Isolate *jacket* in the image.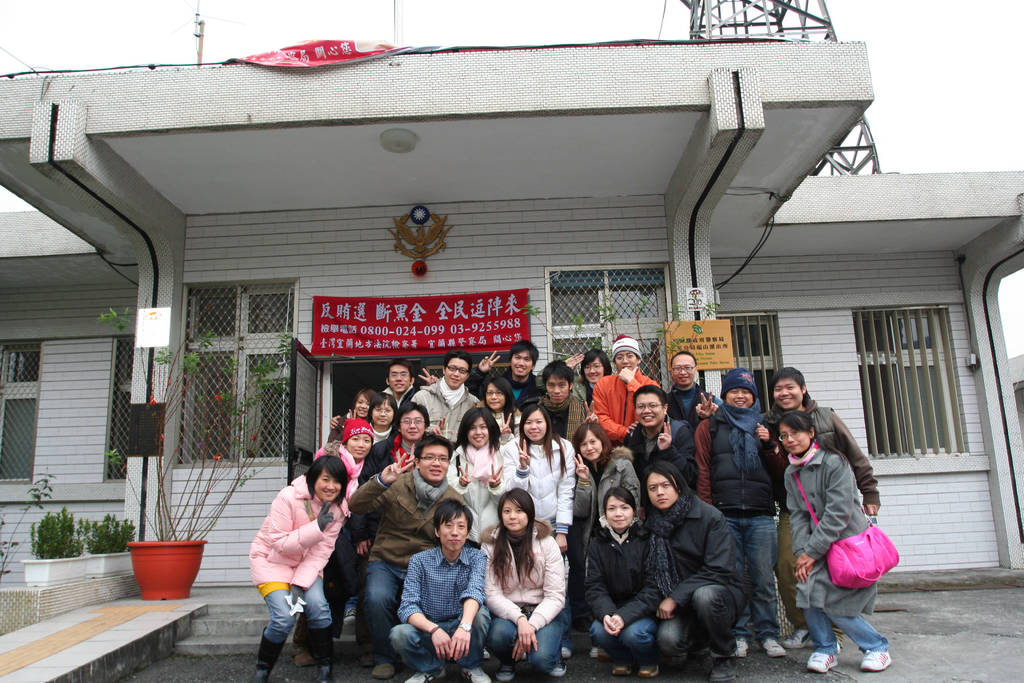
Isolated region: <bbox>706, 407, 780, 512</bbox>.
